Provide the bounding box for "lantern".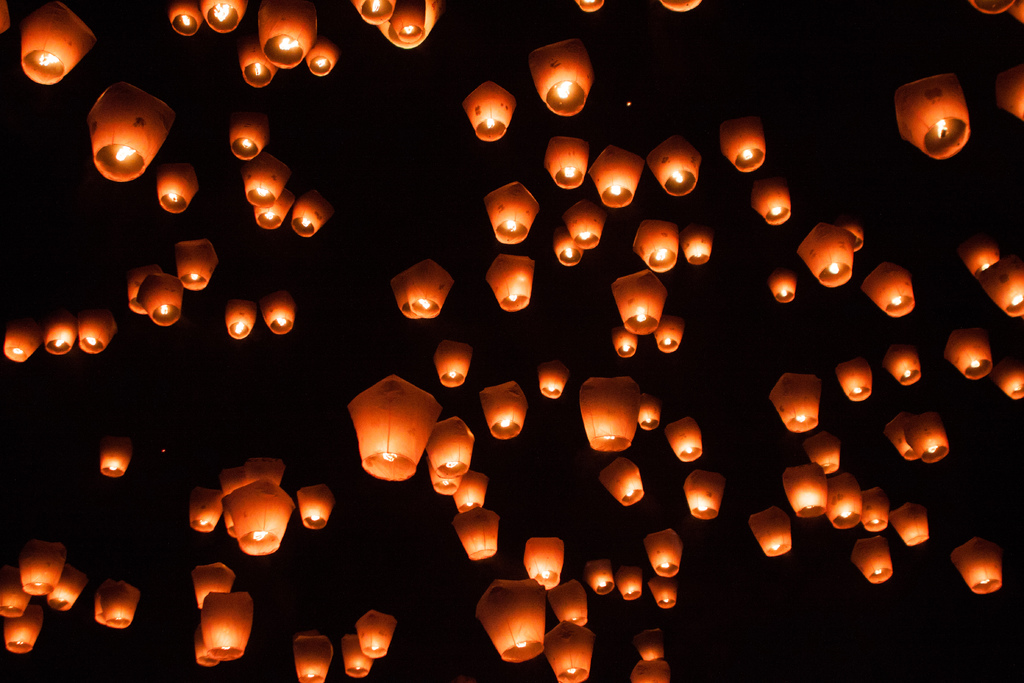
(left=88, top=80, right=175, bottom=181).
